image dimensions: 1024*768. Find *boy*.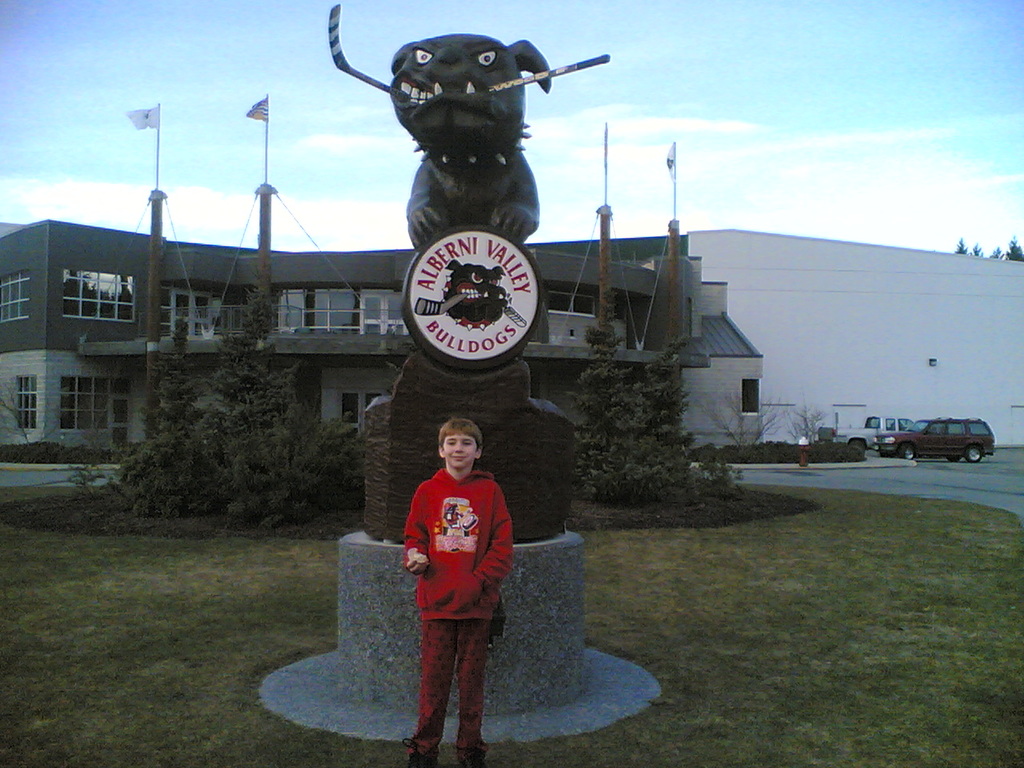
(left=390, top=395, right=529, bottom=746).
